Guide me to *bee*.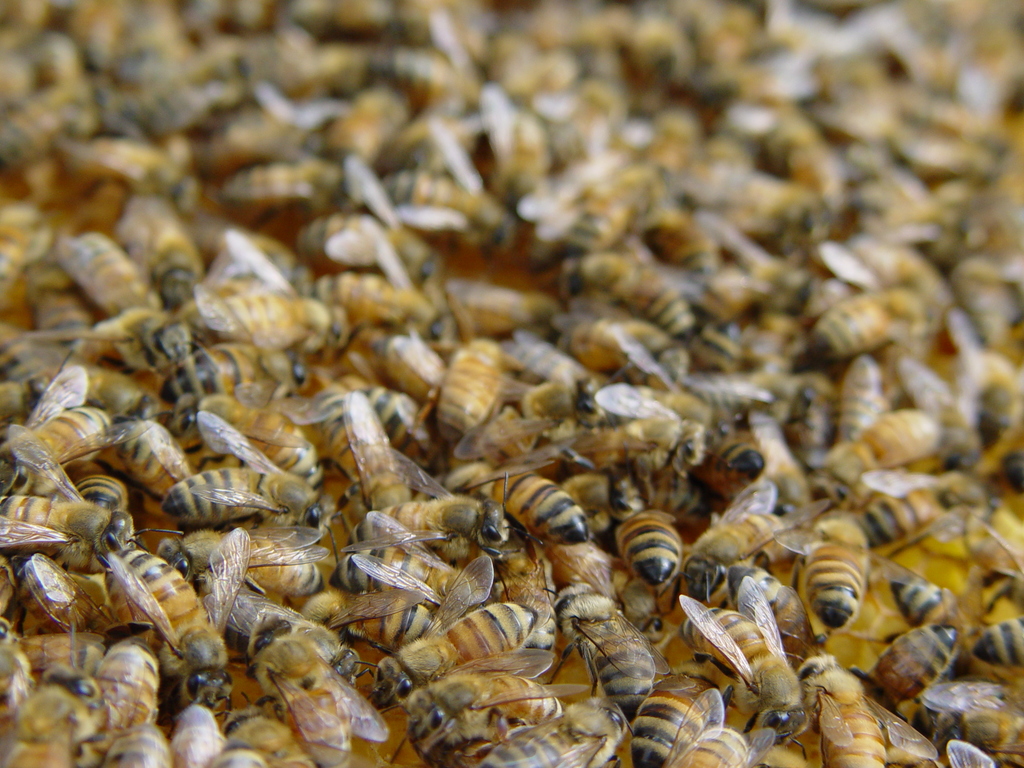
Guidance: Rect(477, 690, 638, 767).
